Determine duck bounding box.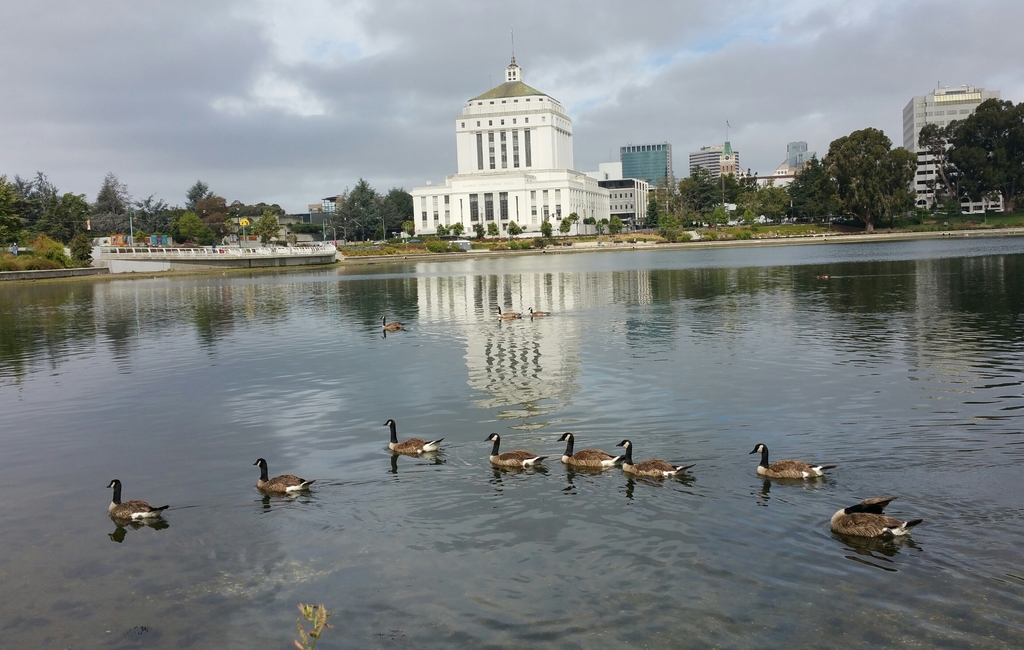
Determined: (102, 476, 180, 526).
